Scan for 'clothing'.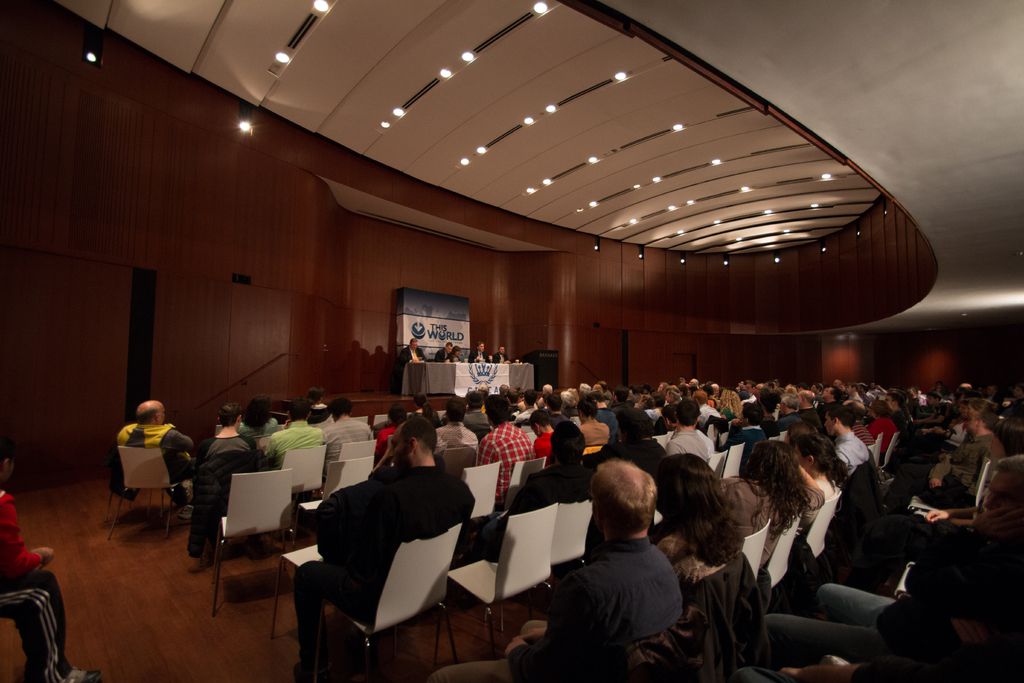
Scan result: (left=532, top=430, right=554, bottom=466).
